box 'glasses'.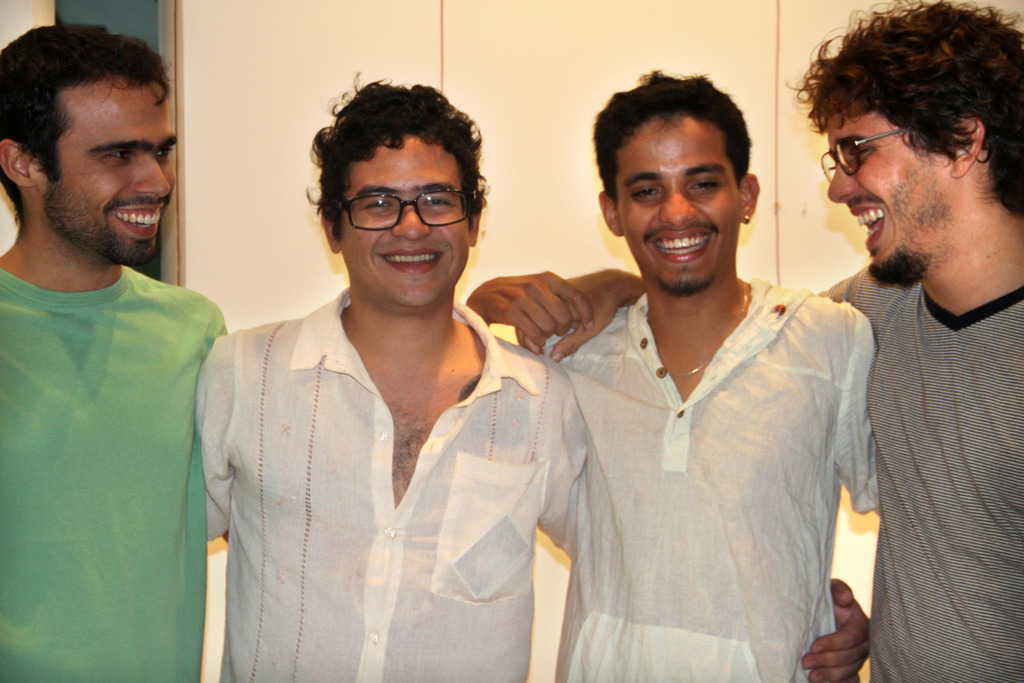
left=333, top=183, right=481, bottom=234.
